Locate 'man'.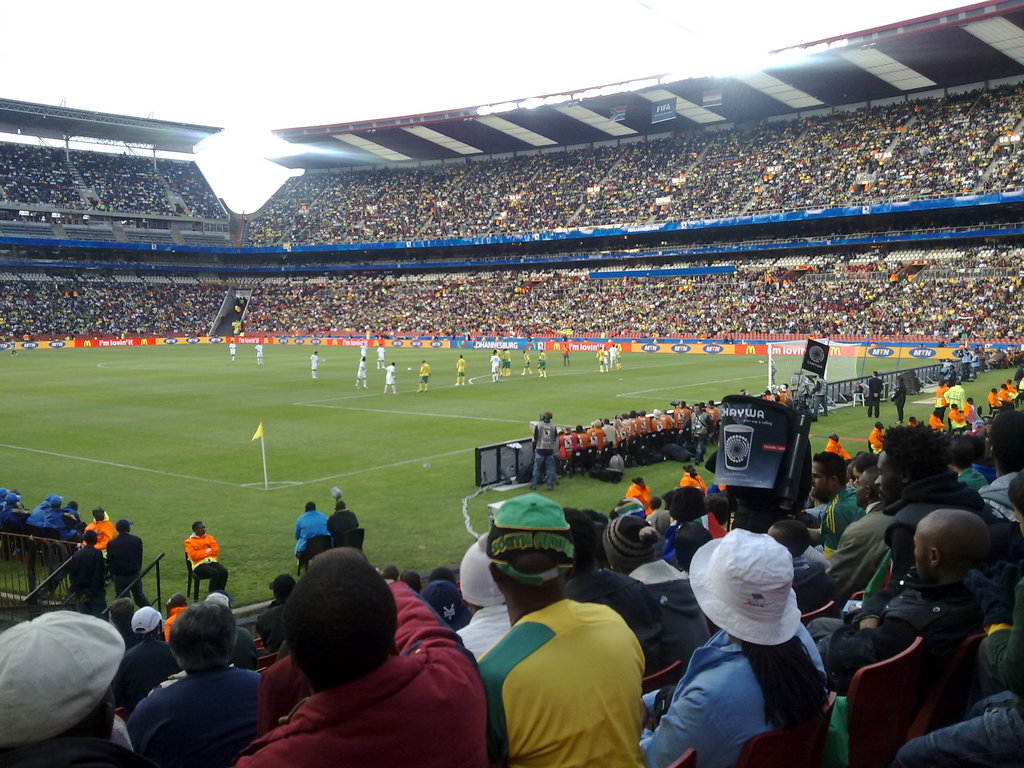
Bounding box: {"left": 865, "top": 371, "right": 886, "bottom": 417}.
